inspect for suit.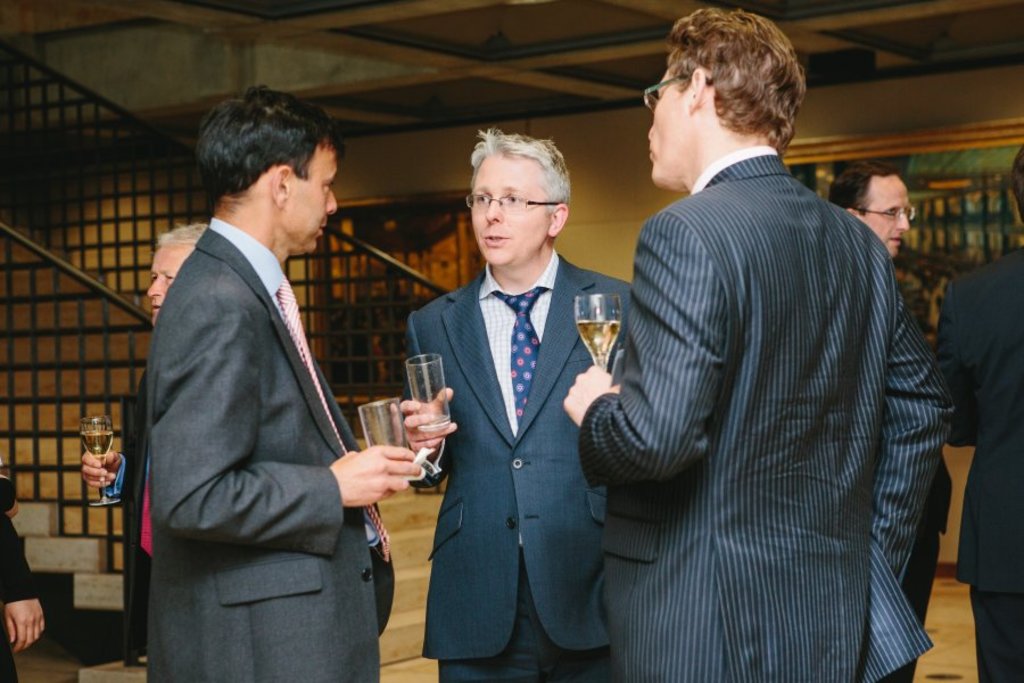
Inspection: crop(104, 126, 399, 677).
